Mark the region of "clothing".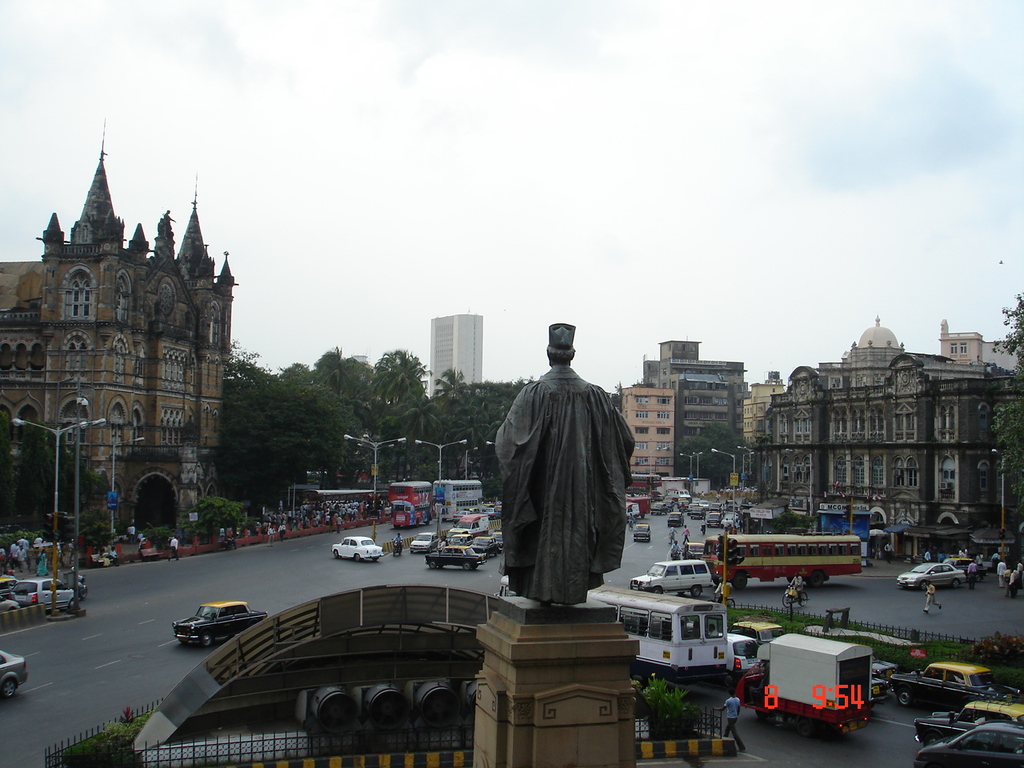
Region: select_region(919, 549, 934, 562).
